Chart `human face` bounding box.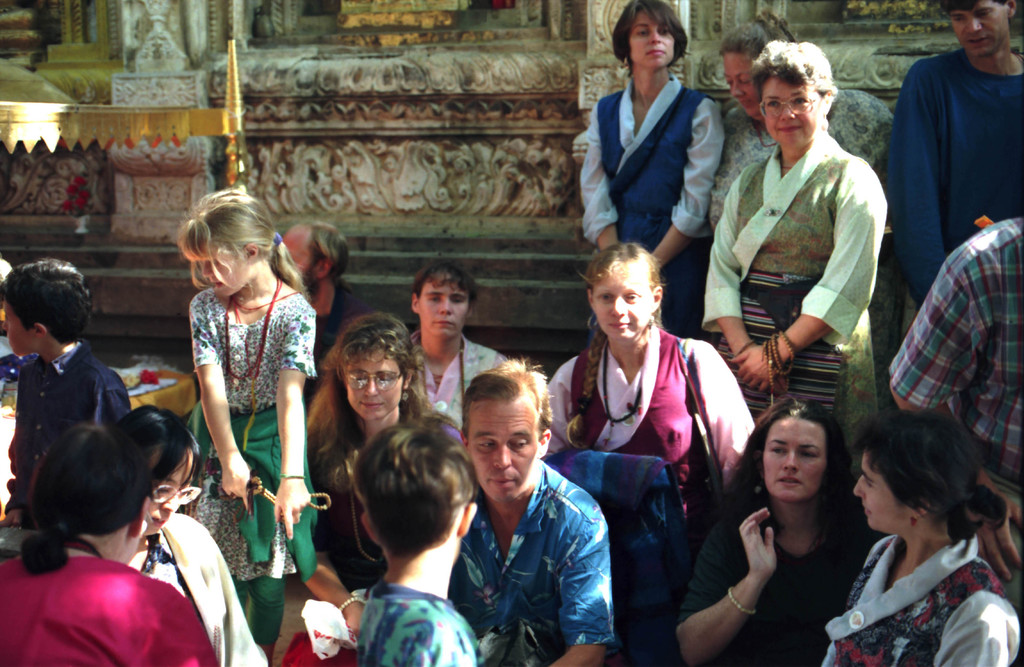
Charted: 943 0 1010 54.
